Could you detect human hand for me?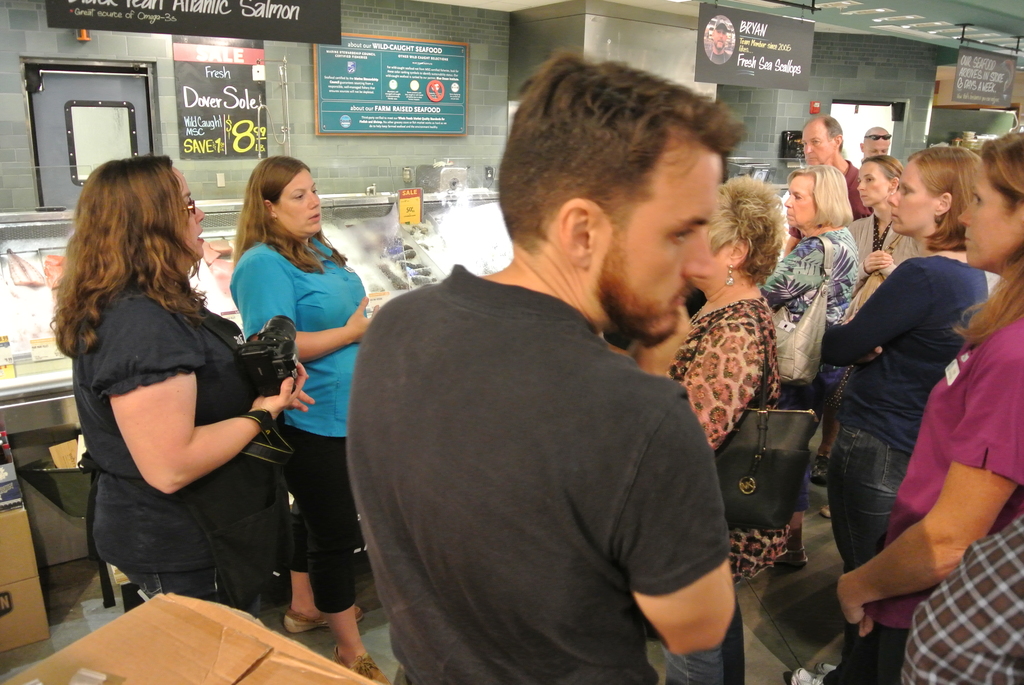
Detection result: (left=251, top=359, right=308, bottom=413).
